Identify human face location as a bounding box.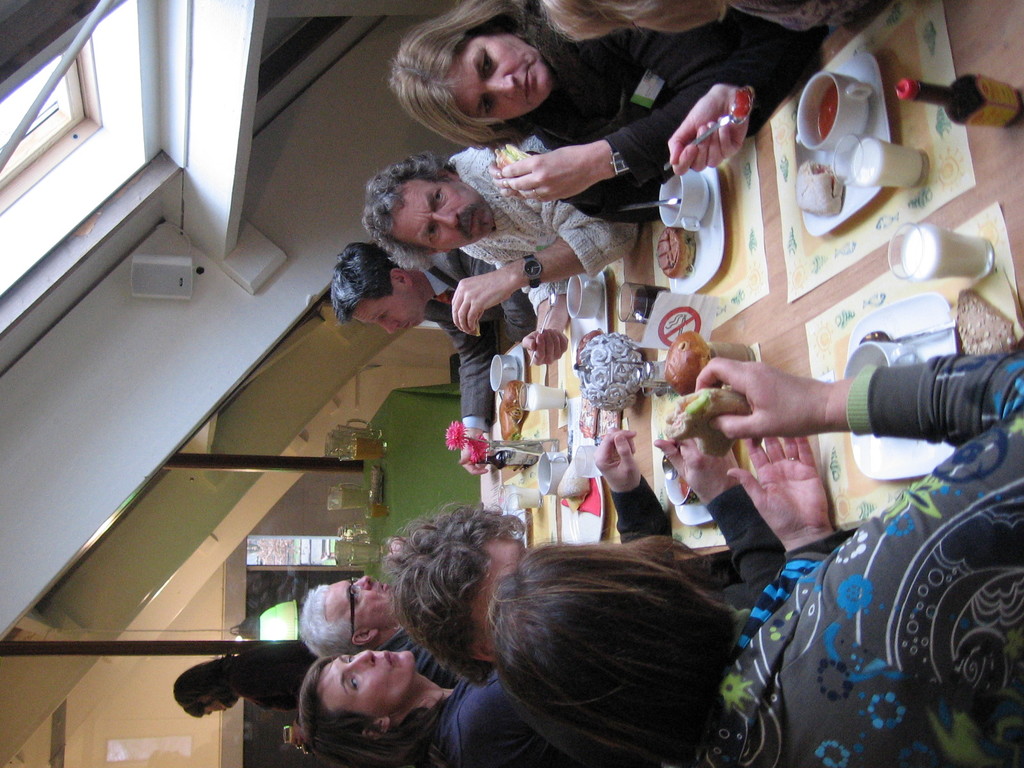
(x1=314, y1=652, x2=412, y2=715).
